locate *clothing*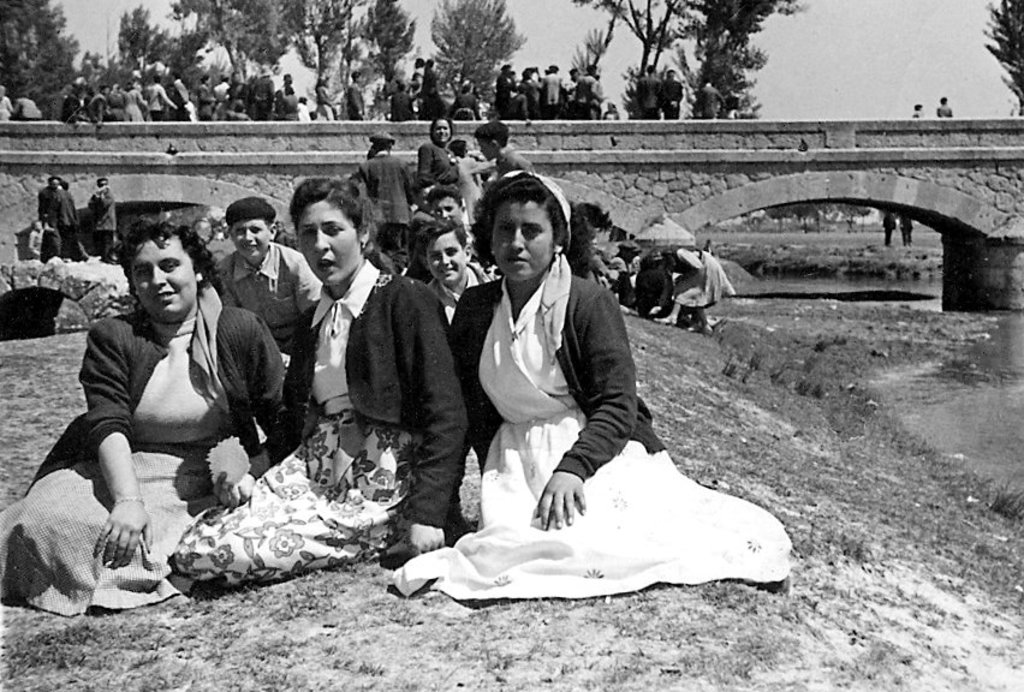
crop(167, 258, 474, 593)
